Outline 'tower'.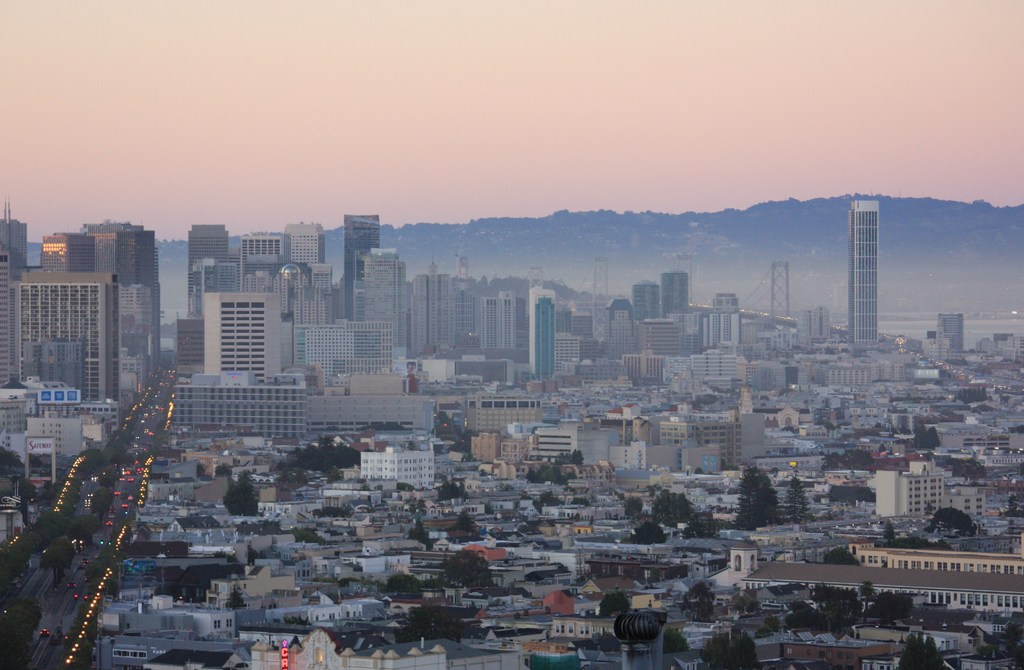
Outline: x1=183 y1=226 x2=227 y2=311.
